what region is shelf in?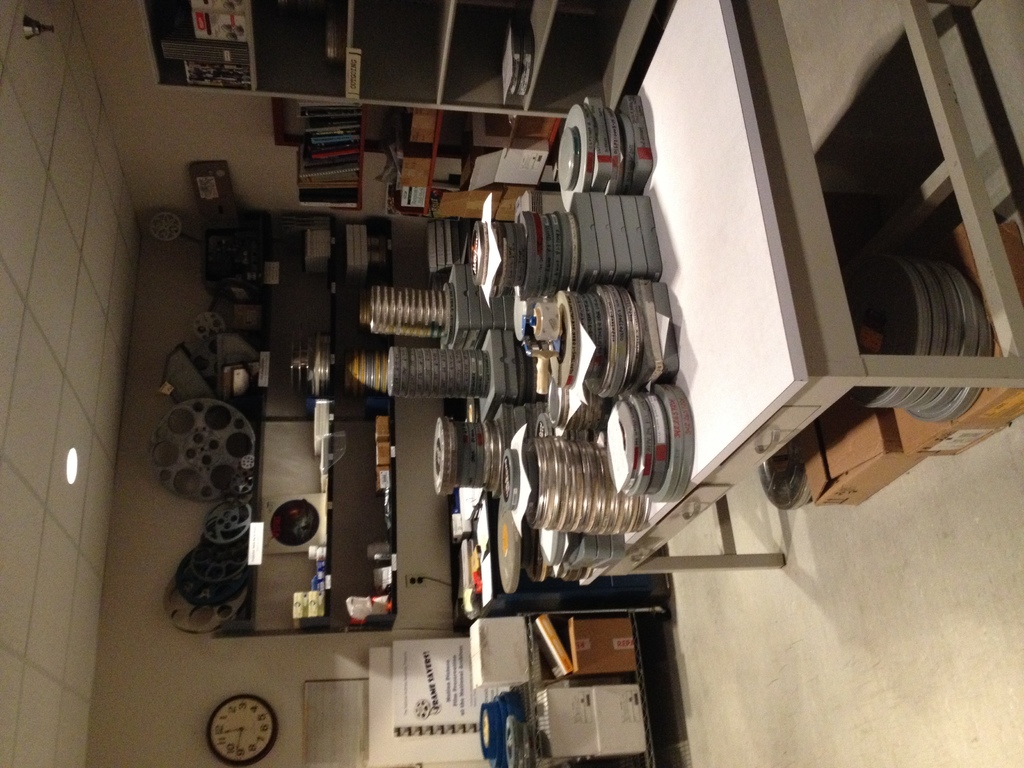
x1=376 y1=393 x2=514 y2=648.
